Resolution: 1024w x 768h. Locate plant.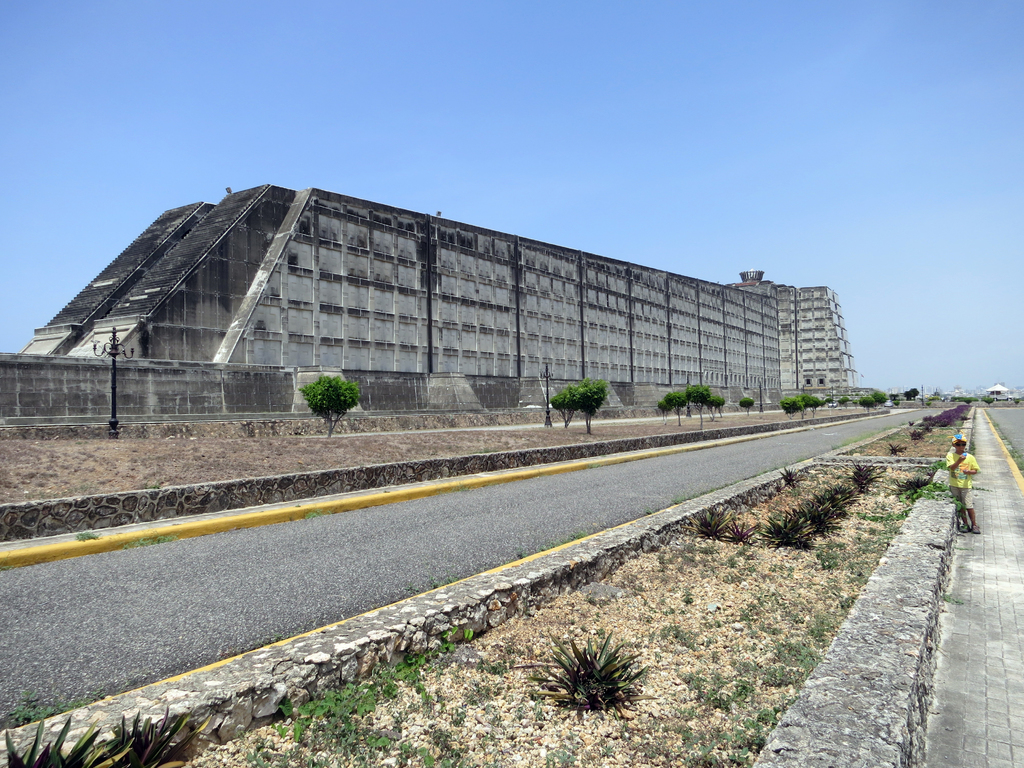
bbox(883, 435, 910, 456).
